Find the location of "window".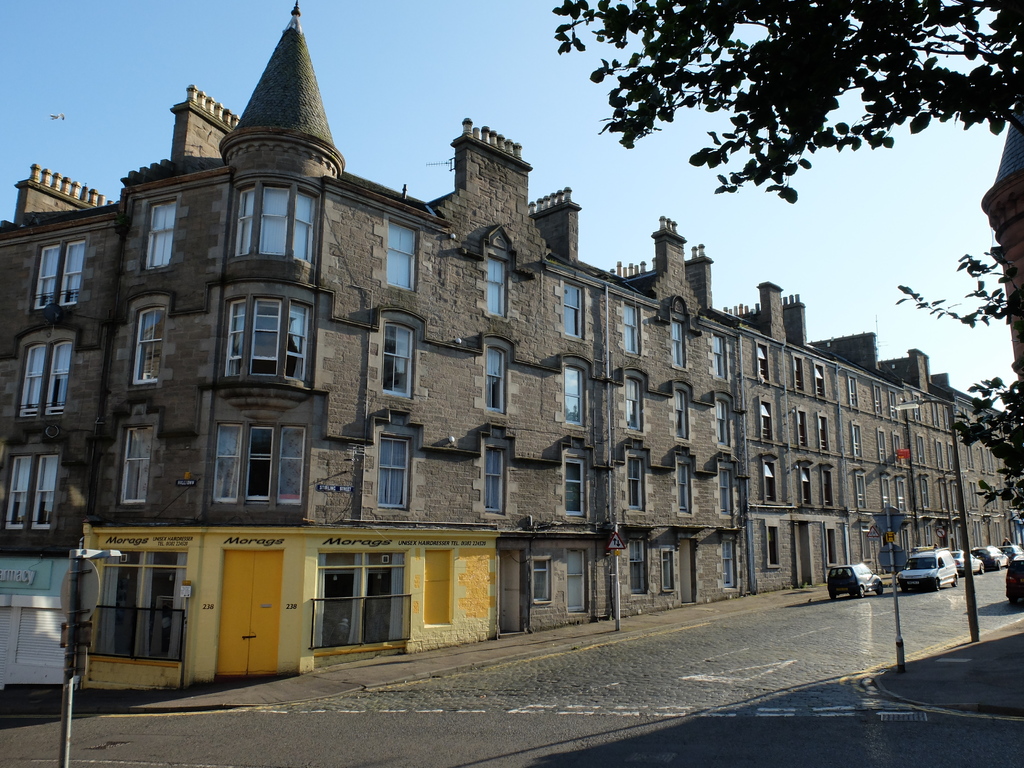
Location: <box>627,540,648,596</box>.
